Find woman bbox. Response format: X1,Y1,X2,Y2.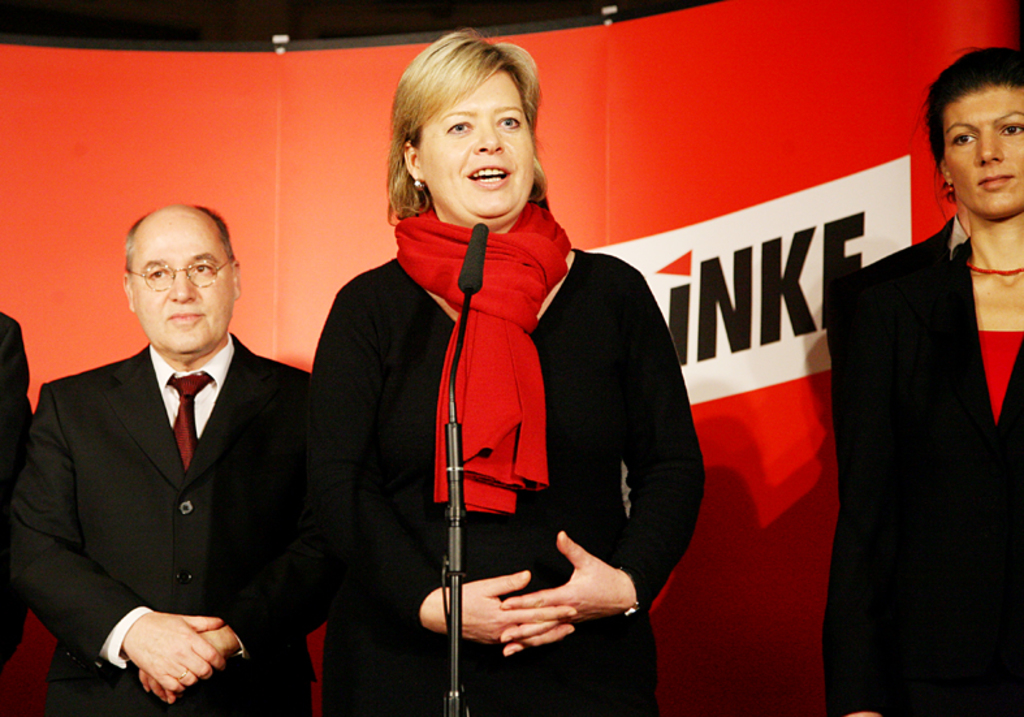
820,39,1023,716.
